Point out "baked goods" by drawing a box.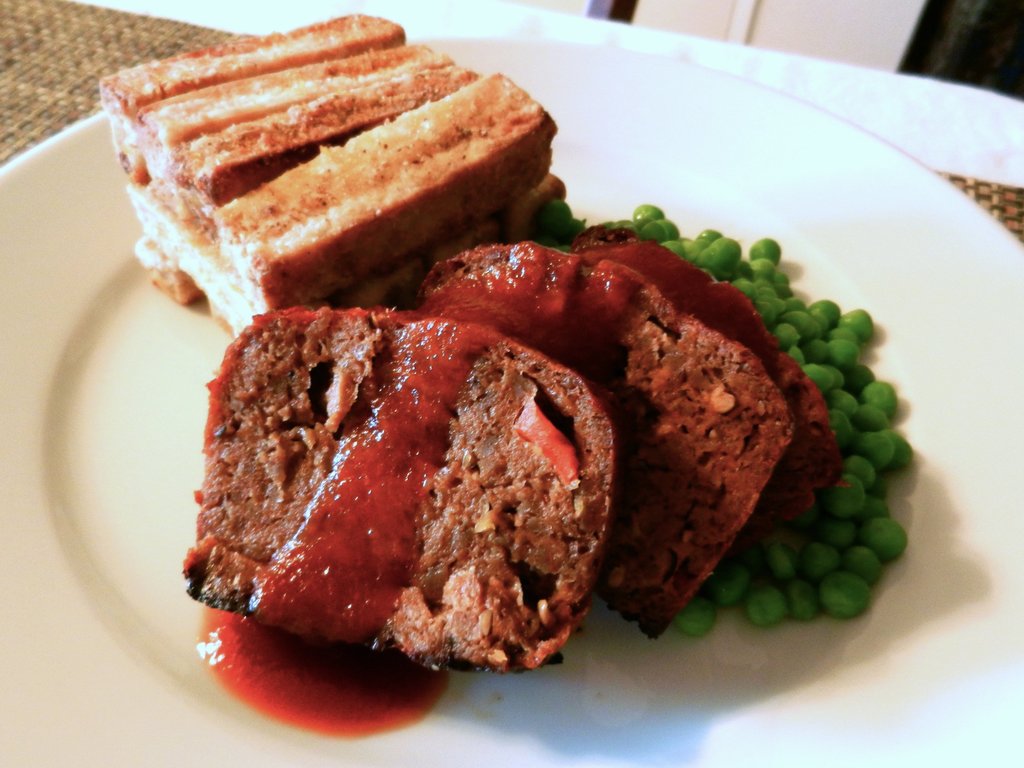
<region>413, 239, 804, 641</region>.
